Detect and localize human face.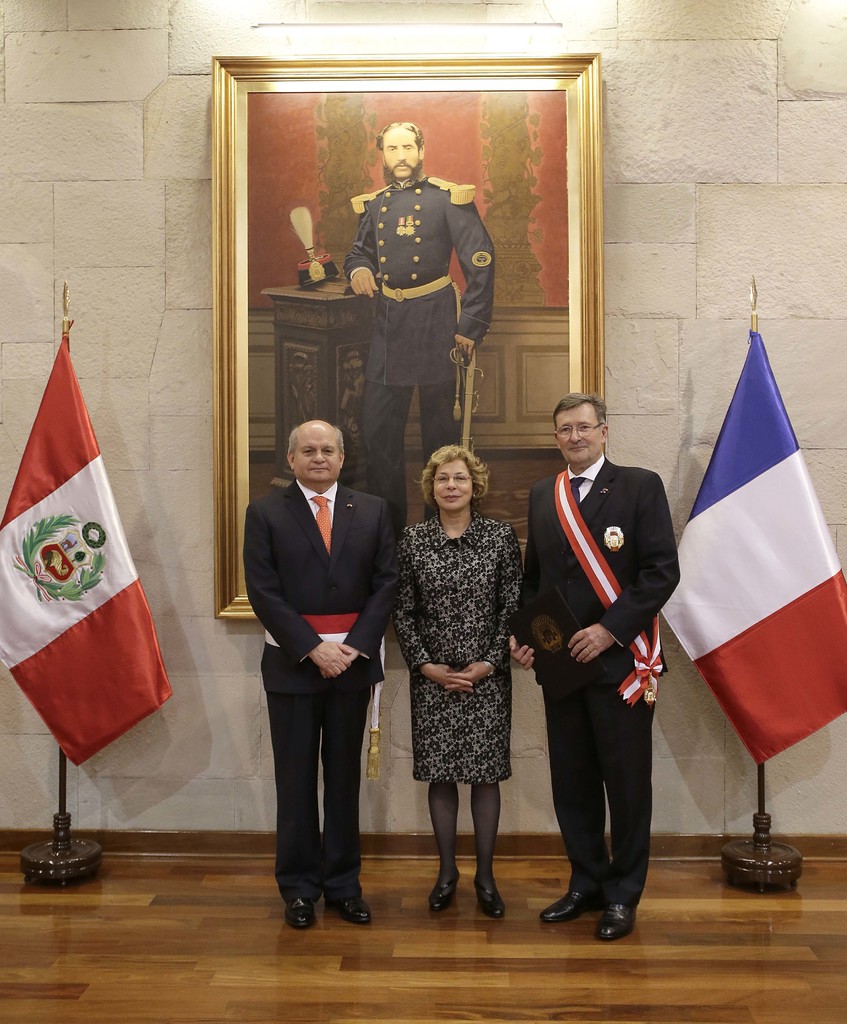
Localized at (left=384, top=128, right=417, bottom=177).
